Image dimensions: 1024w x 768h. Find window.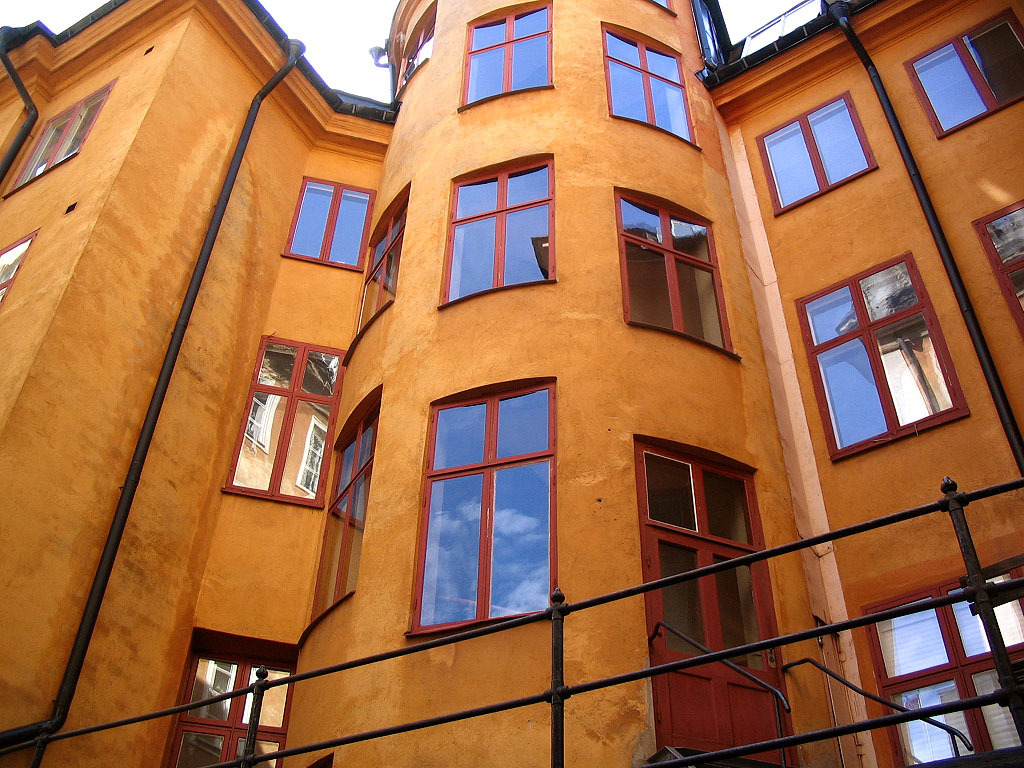
{"x1": 159, "y1": 627, "x2": 293, "y2": 767}.
